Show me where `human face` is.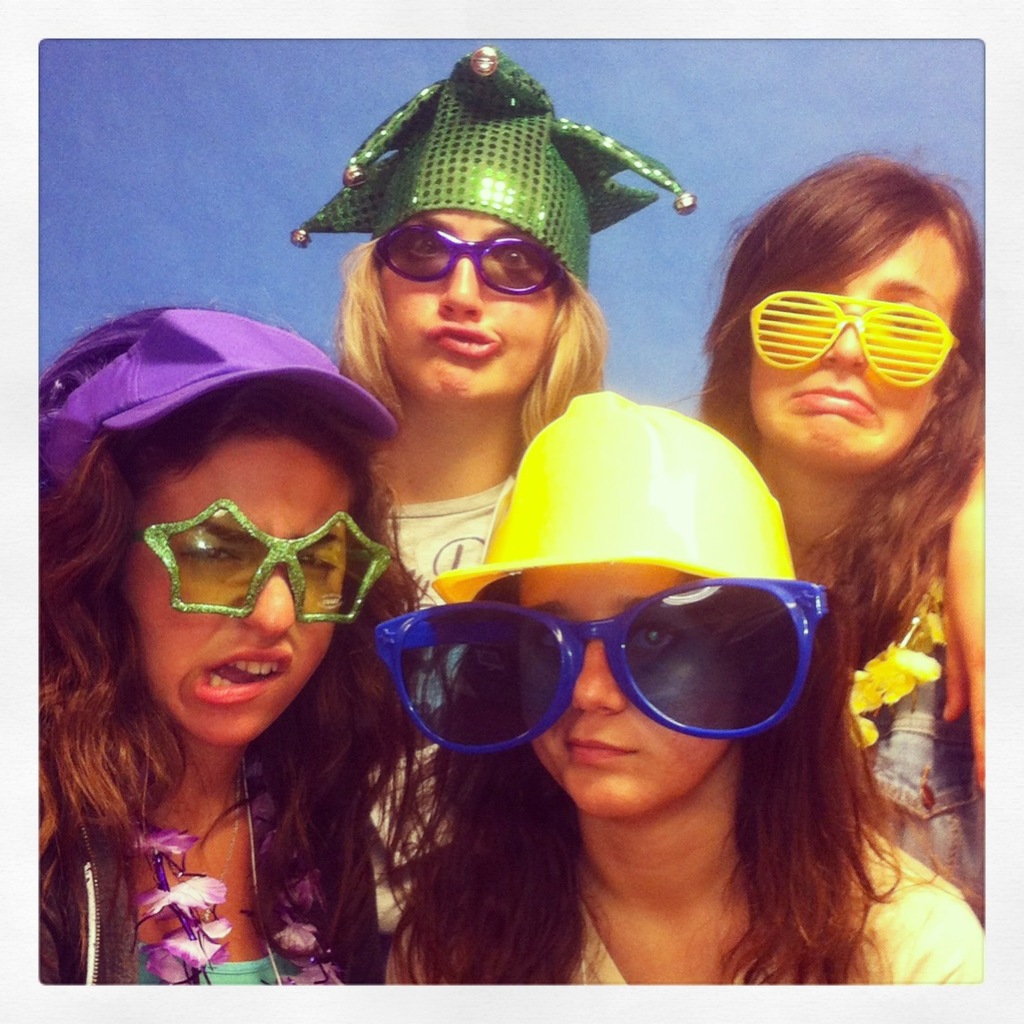
`human face` is at select_region(521, 564, 744, 820).
